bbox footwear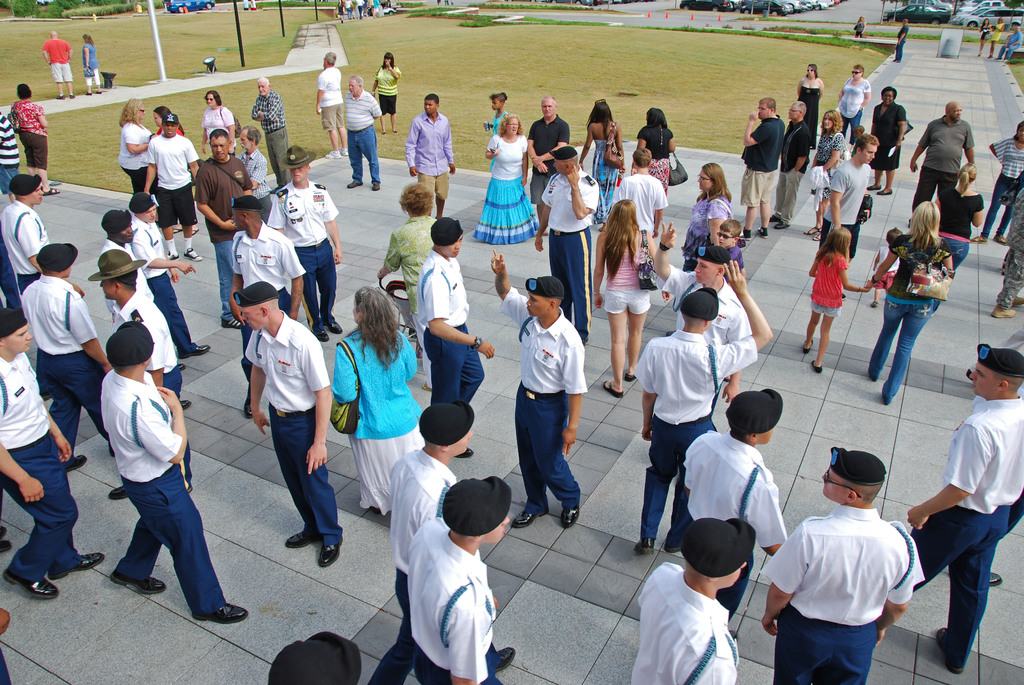
detection(180, 398, 194, 411)
